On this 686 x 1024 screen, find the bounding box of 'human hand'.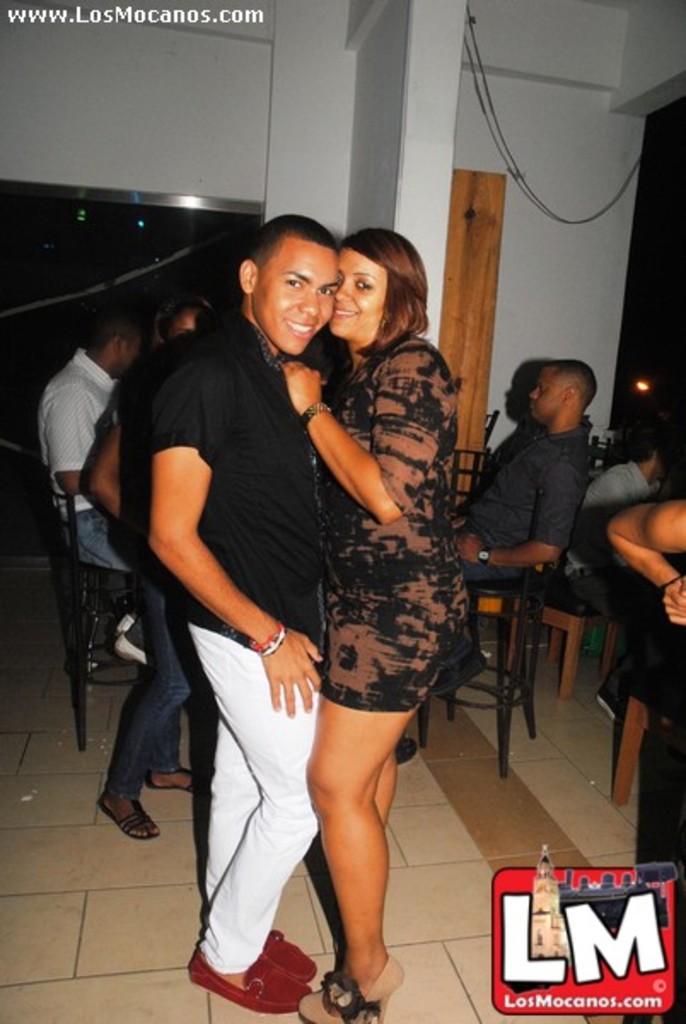
Bounding box: [662, 573, 684, 626].
